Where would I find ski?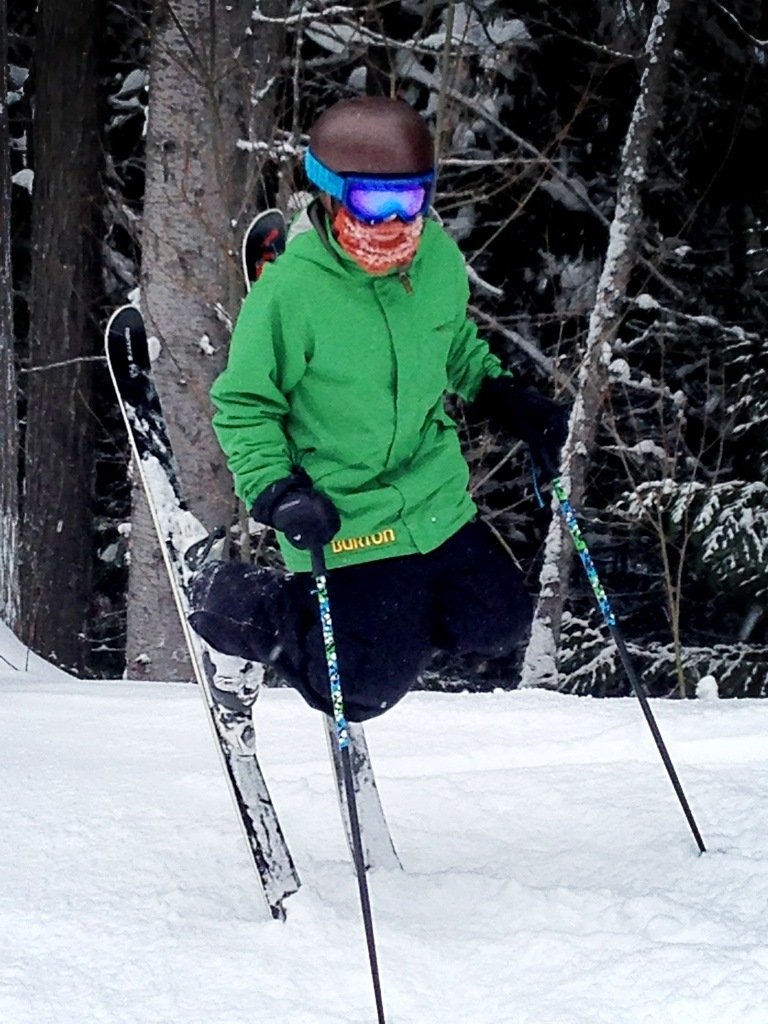
At l=261, t=510, r=410, b=884.
